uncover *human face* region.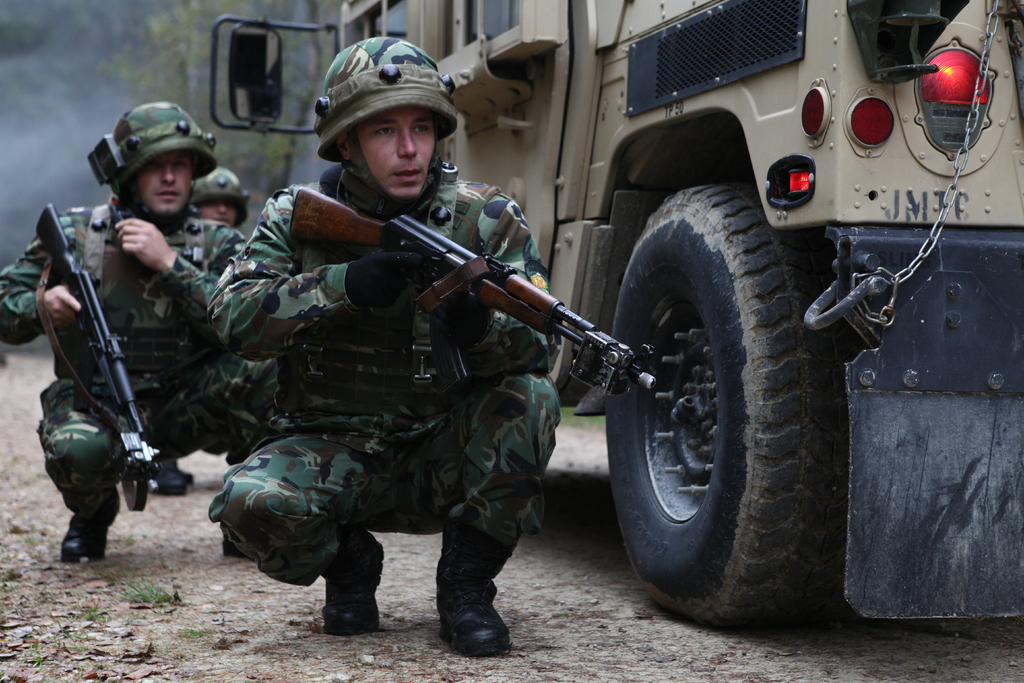
Uncovered: rect(139, 152, 191, 211).
